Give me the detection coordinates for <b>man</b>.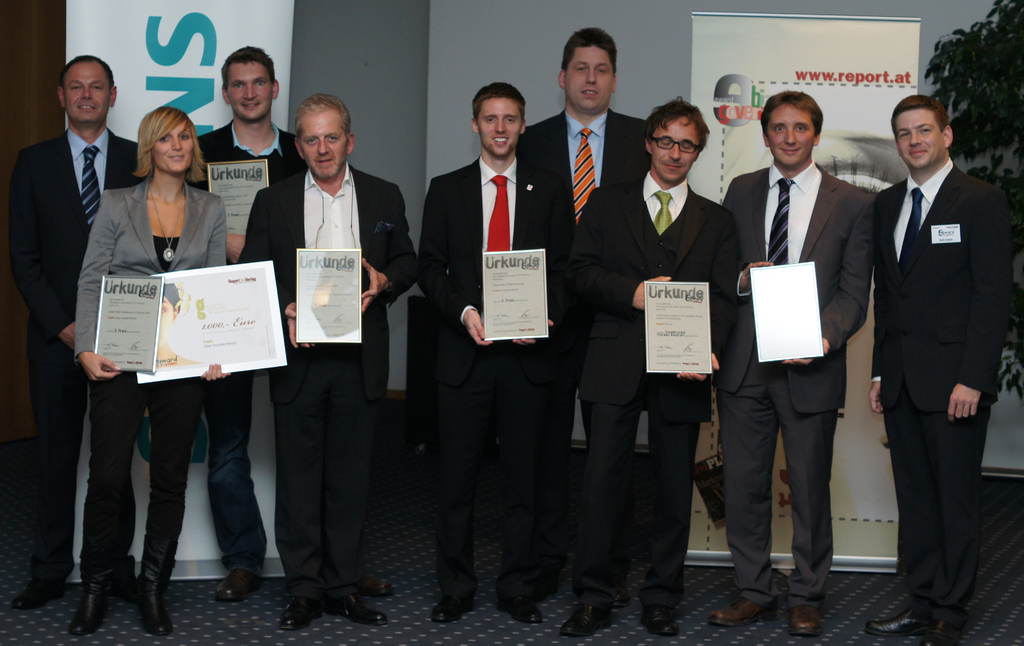
<region>419, 81, 581, 623</region>.
